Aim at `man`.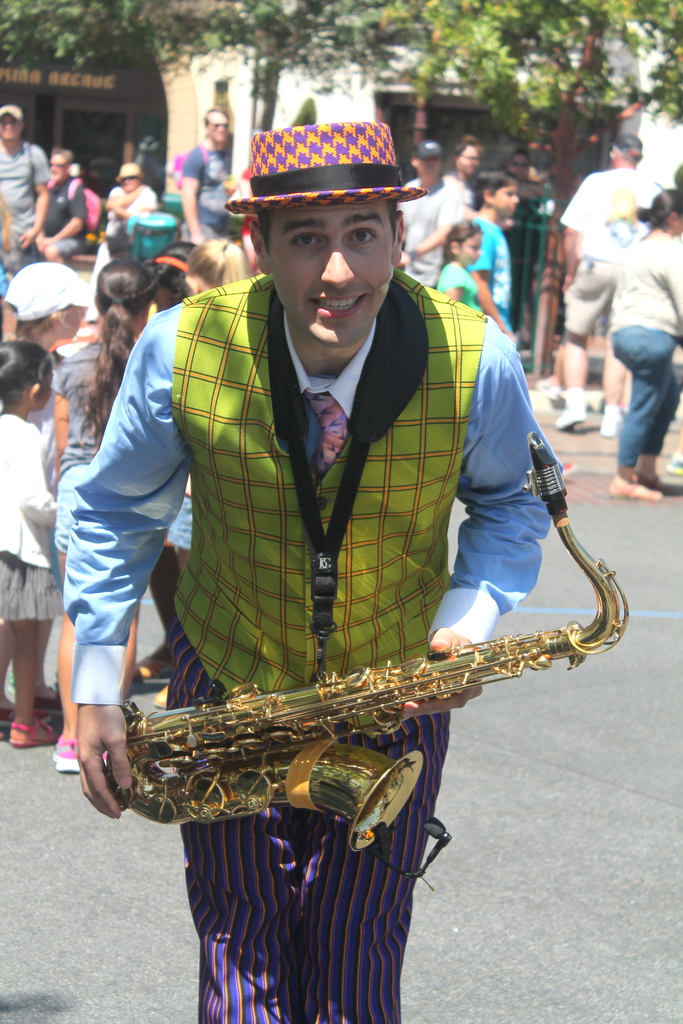
Aimed at pyautogui.locateOnScreen(92, 113, 616, 963).
